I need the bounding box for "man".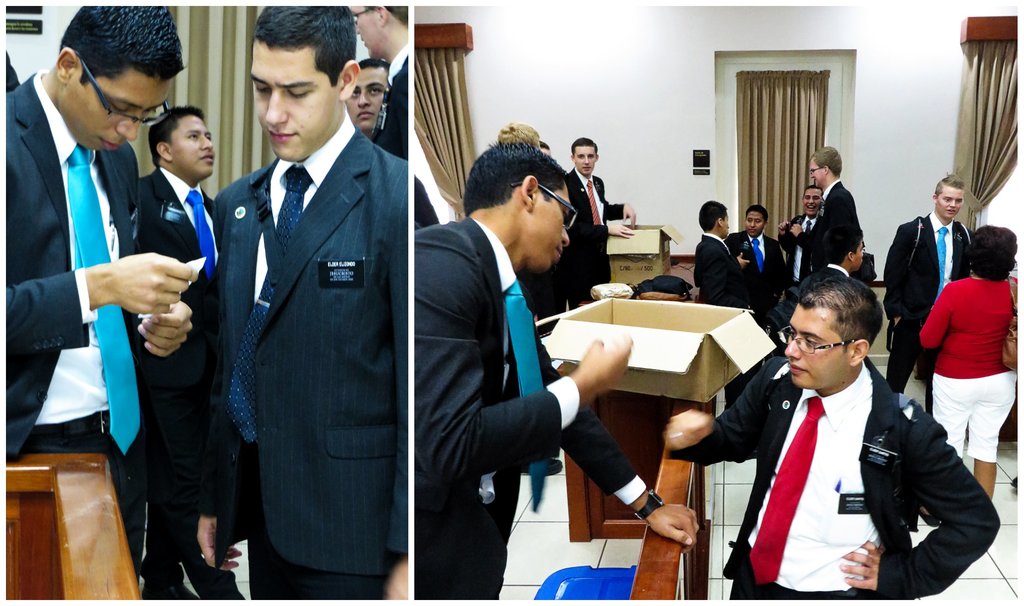
Here it is: (885,174,972,415).
